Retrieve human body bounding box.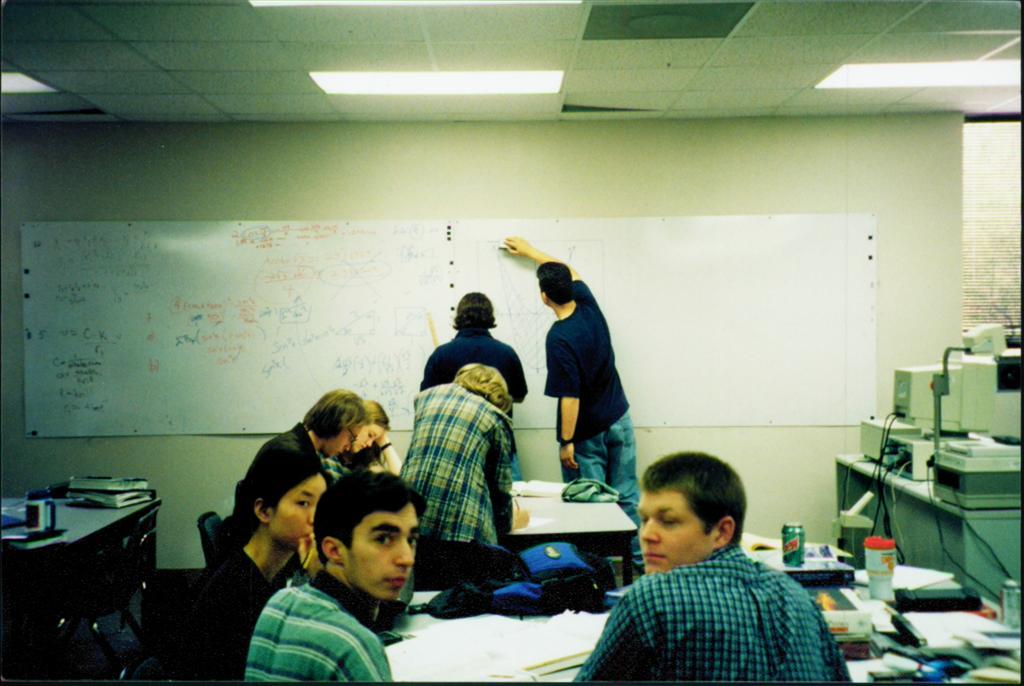
Bounding box: left=414, top=376, right=516, bottom=585.
